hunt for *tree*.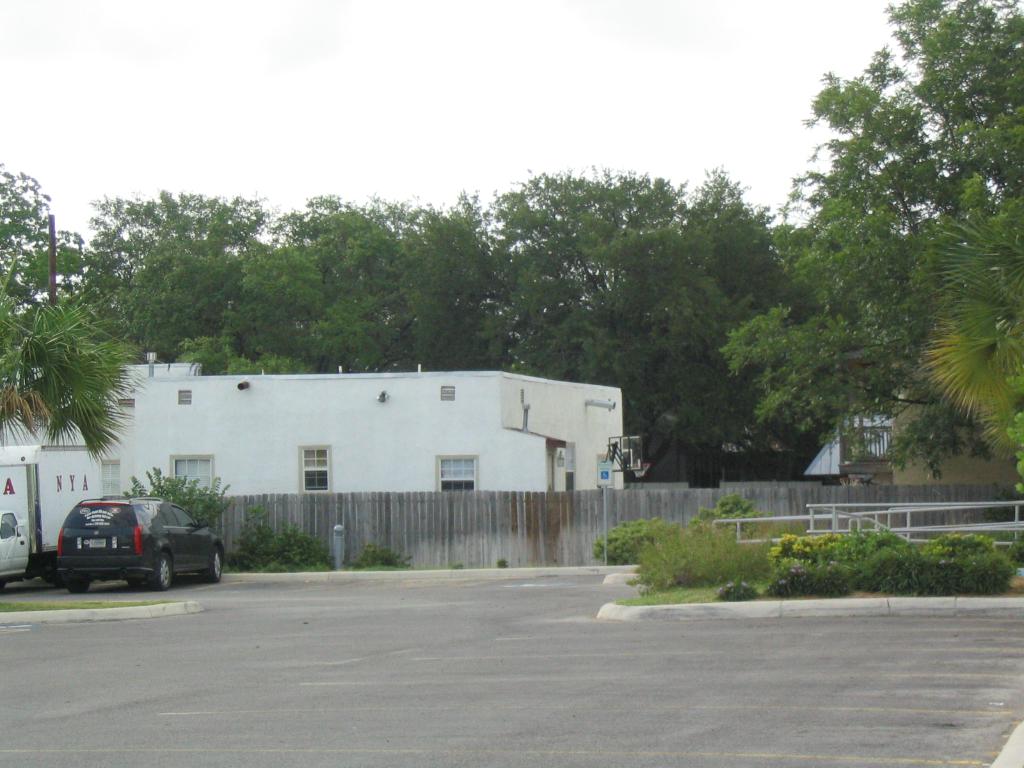
Hunted down at bbox=[478, 172, 685, 379].
